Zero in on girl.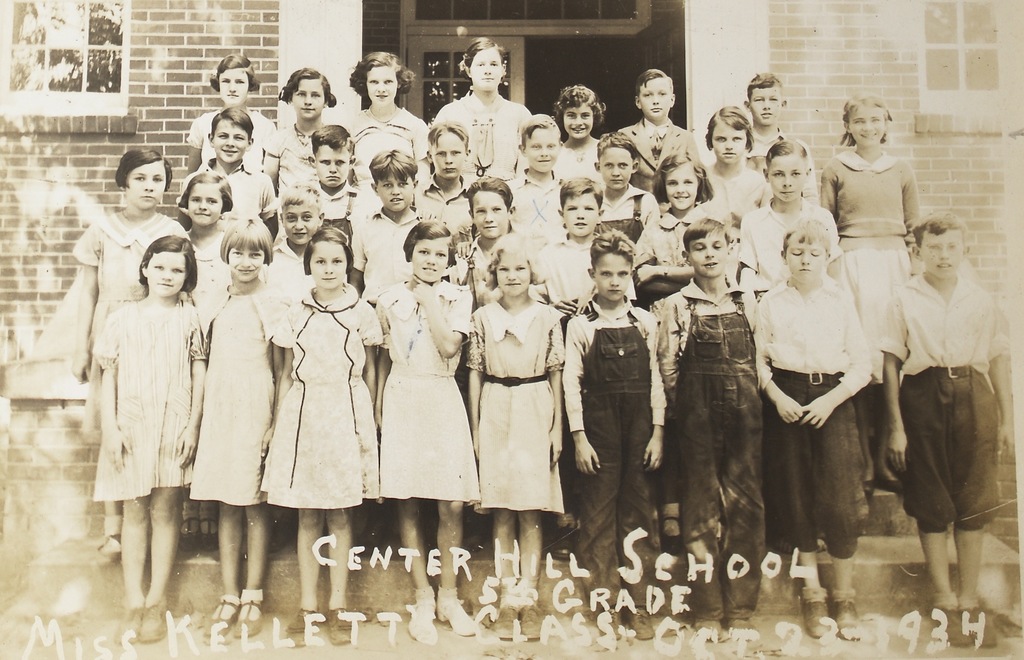
Zeroed in: crop(467, 219, 572, 656).
